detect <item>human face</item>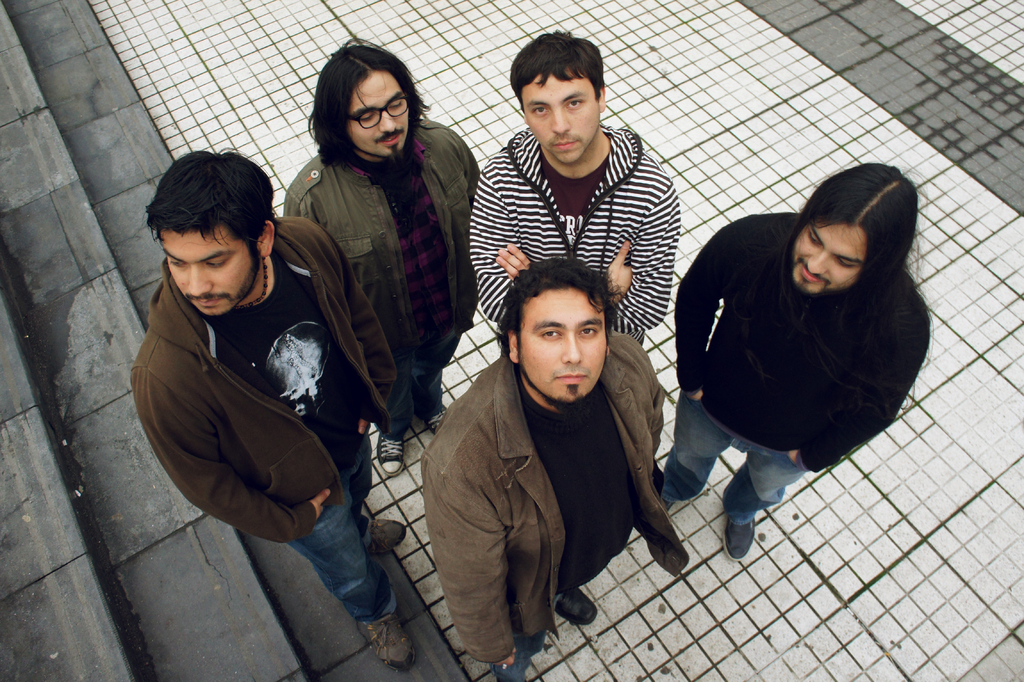
x1=349, y1=72, x2=412, y2=157
